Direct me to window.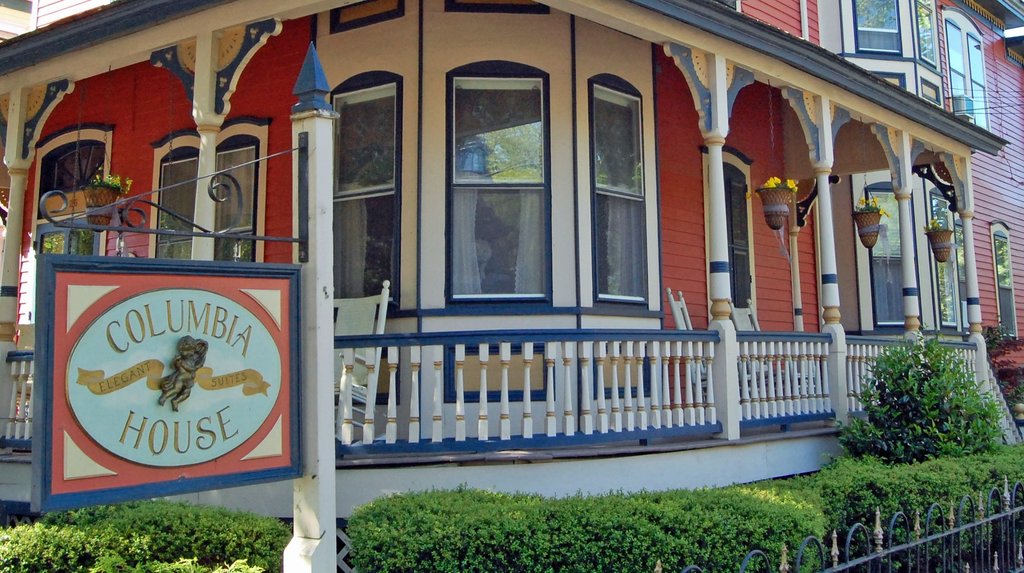
Direction: [456,72,554,300].
